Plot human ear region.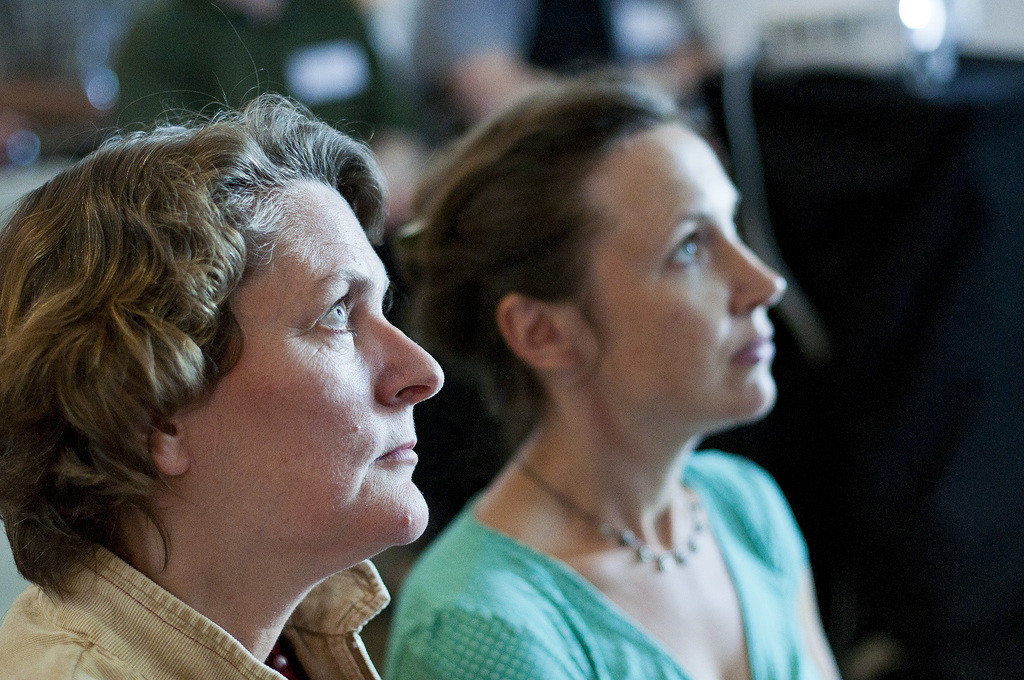
Plotted at (left=499, top=296, right=577, bottom=371).
